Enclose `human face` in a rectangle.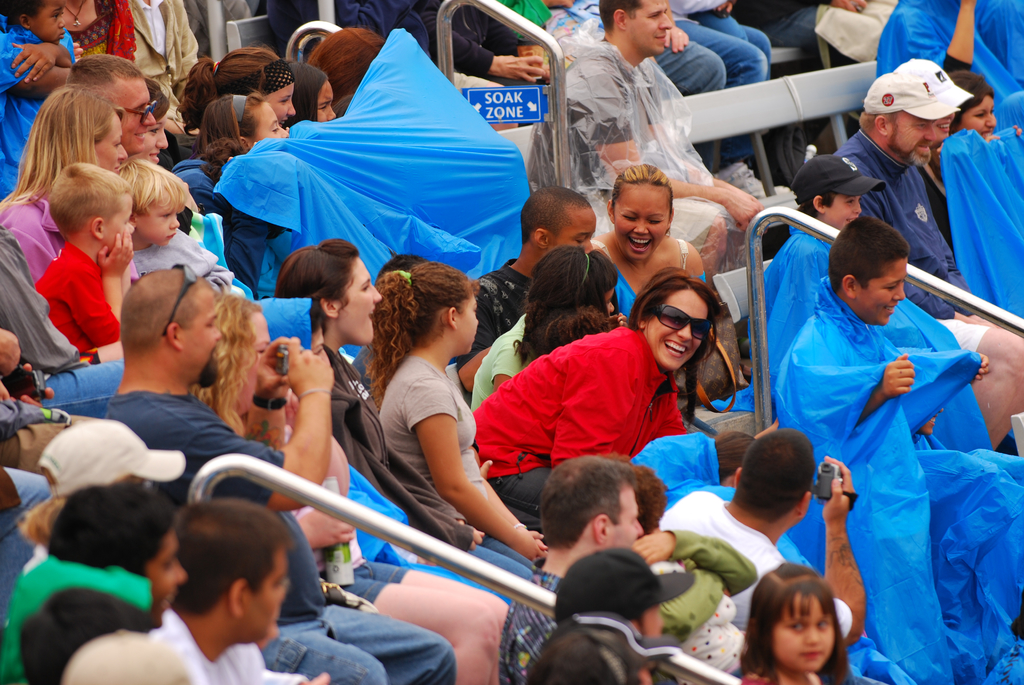
bbox=(183, 287, 219, 379).
